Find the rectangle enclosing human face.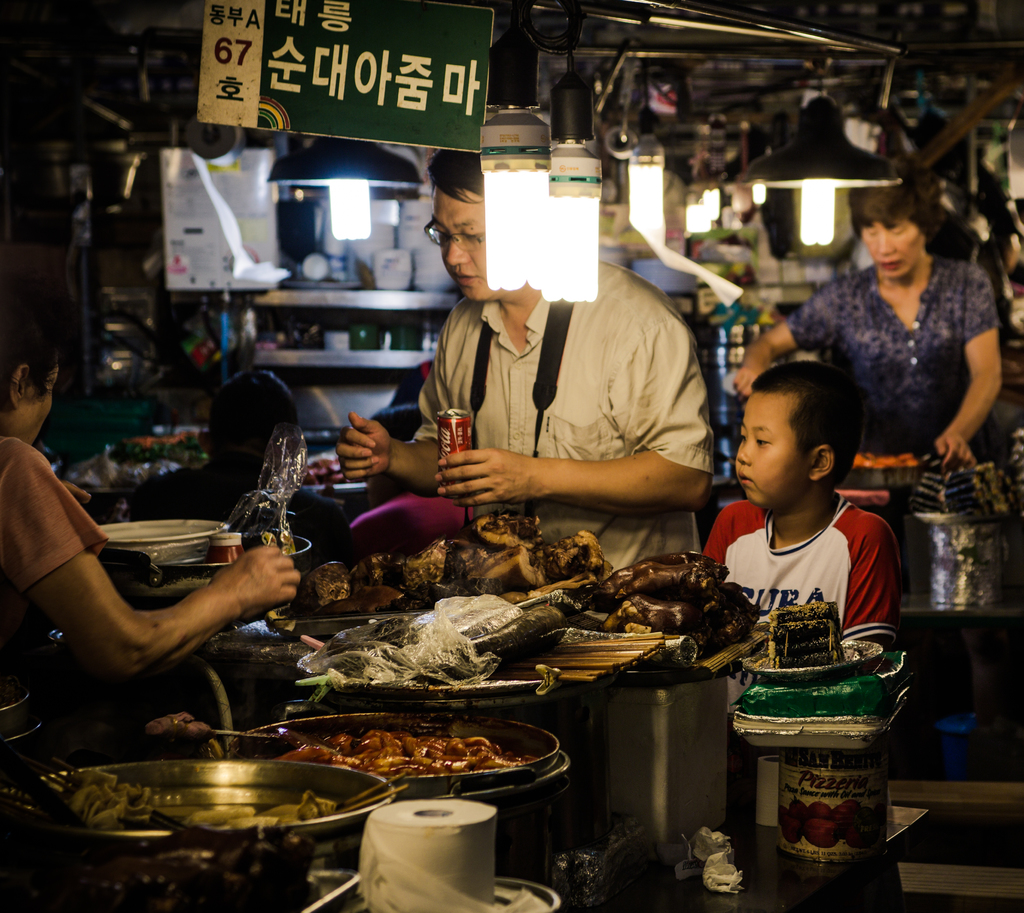
732/392/813/515.
